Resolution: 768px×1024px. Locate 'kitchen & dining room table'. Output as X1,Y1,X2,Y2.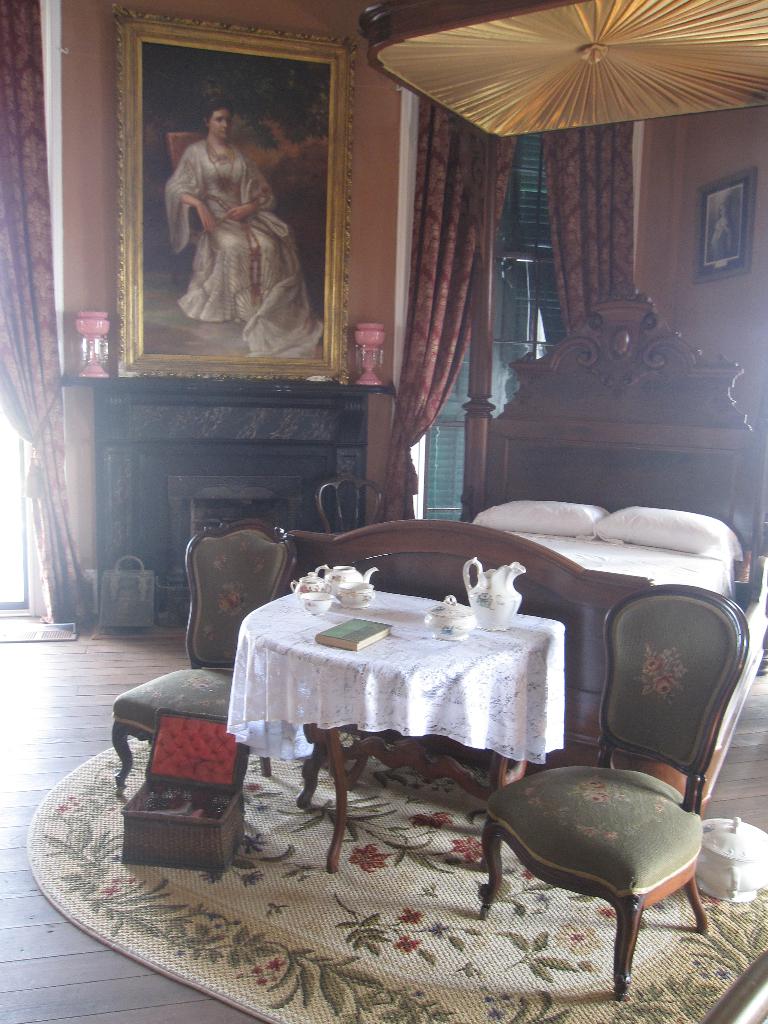
224,536,635,845.
